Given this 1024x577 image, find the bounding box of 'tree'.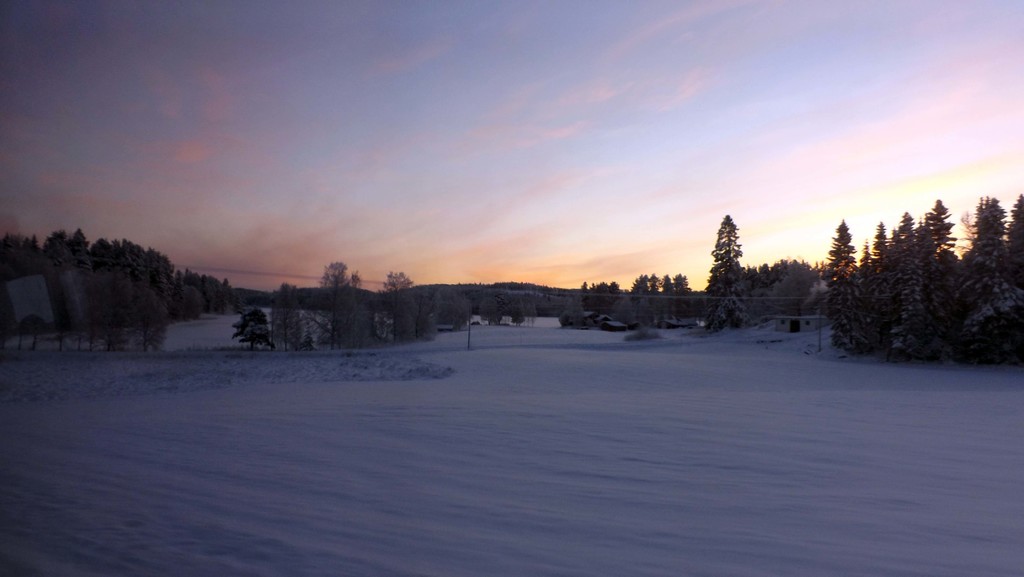
<box>658,273,675,295</box>.
